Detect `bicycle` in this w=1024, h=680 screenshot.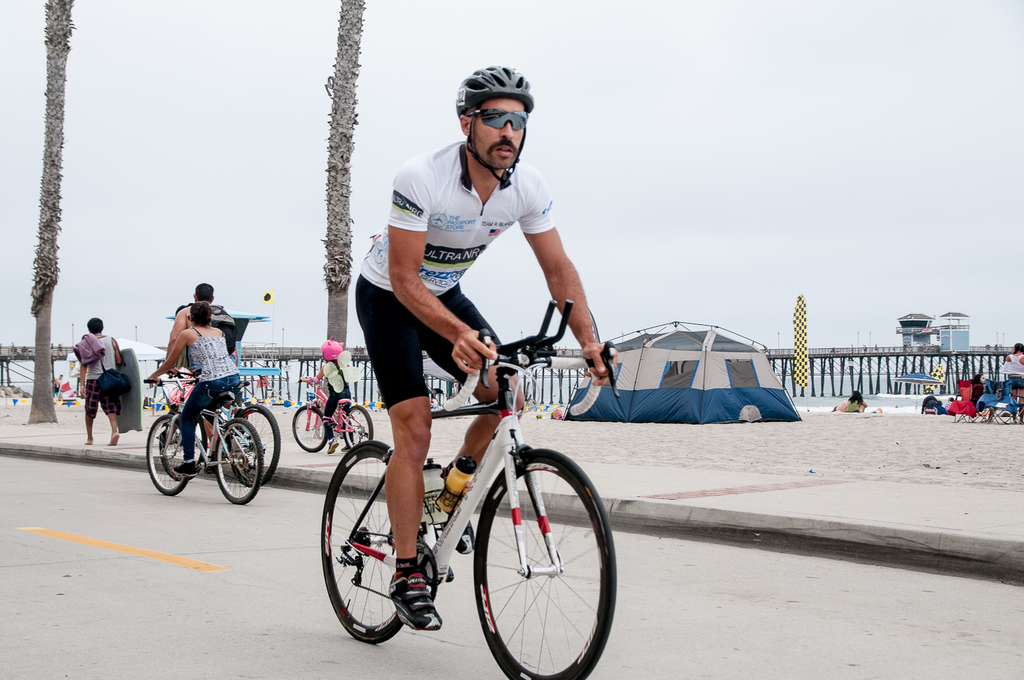
Detection: x1=291 y1=377 x2=374 y2=455.
